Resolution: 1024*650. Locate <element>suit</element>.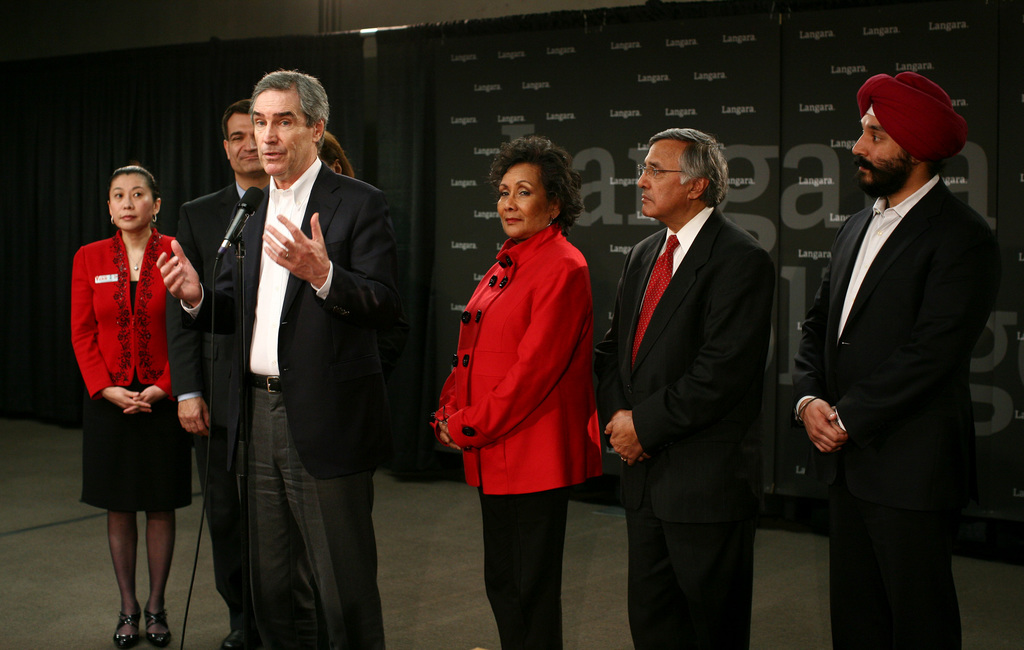
[164, 178, 247, 633].
